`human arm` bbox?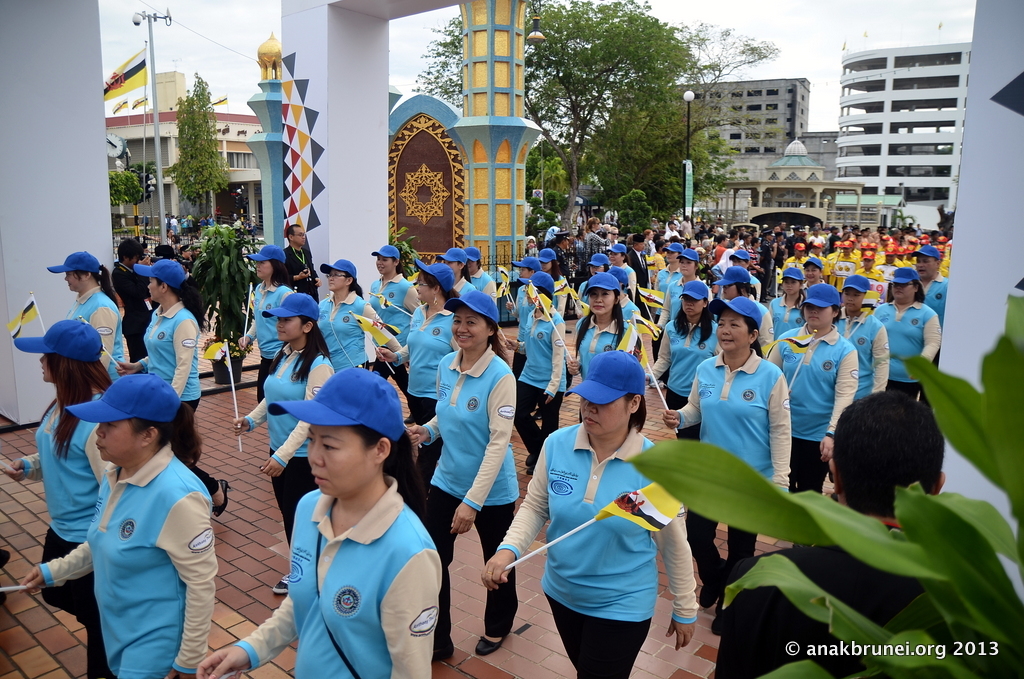
x1=366, y1=301, x2=406, y2=355
